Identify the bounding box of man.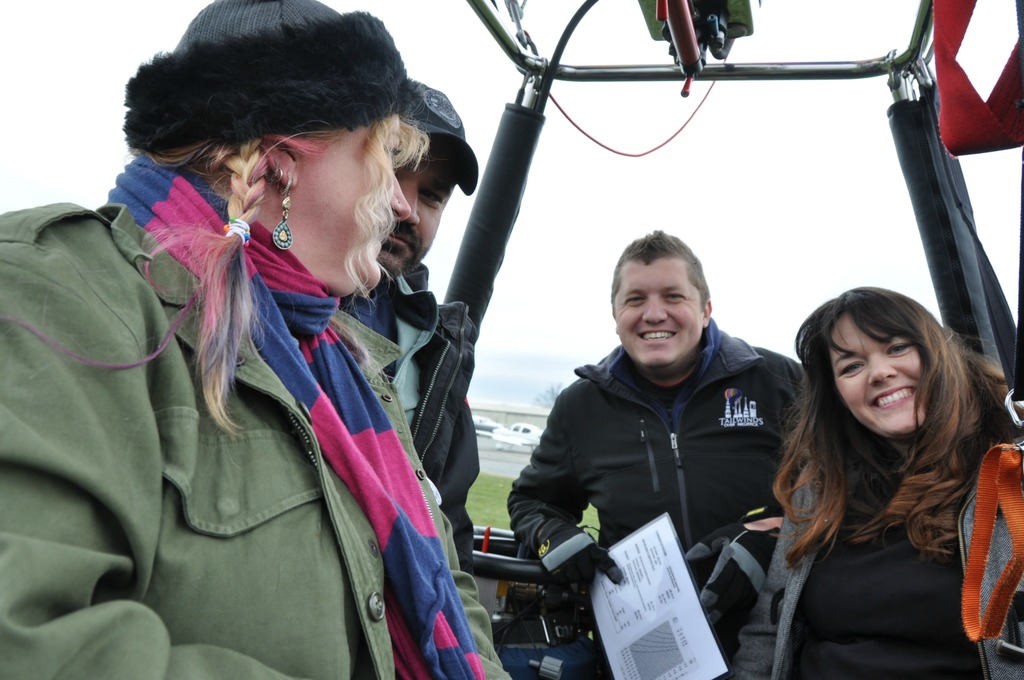
x1=504 y1=213 x2=797 y2=607.
